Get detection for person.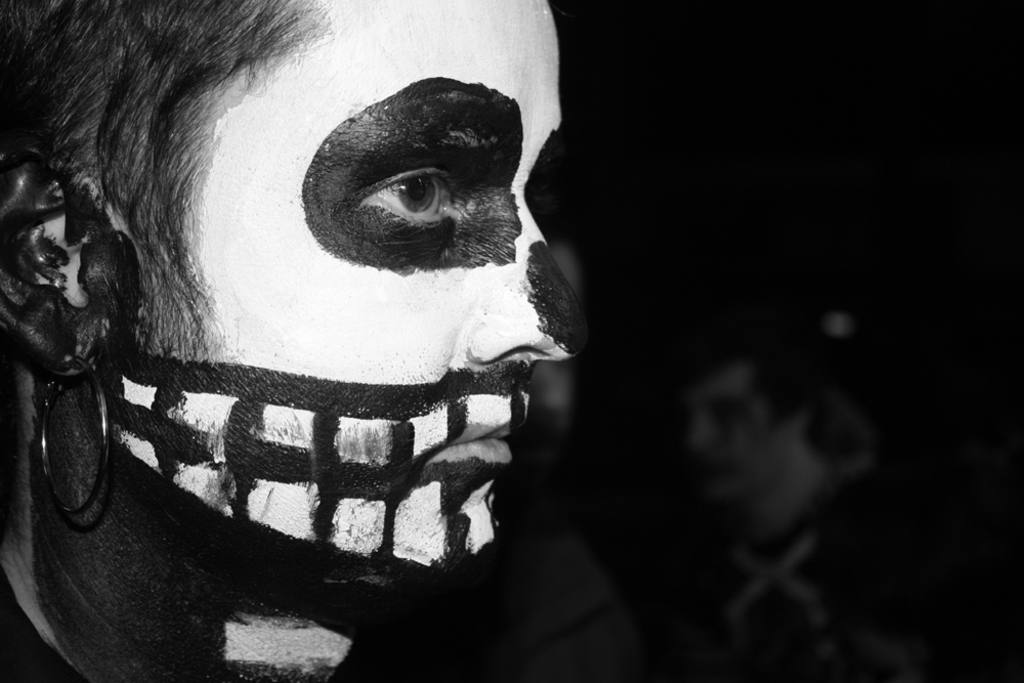
Detection: Rect(679, 313, 926, 682).
